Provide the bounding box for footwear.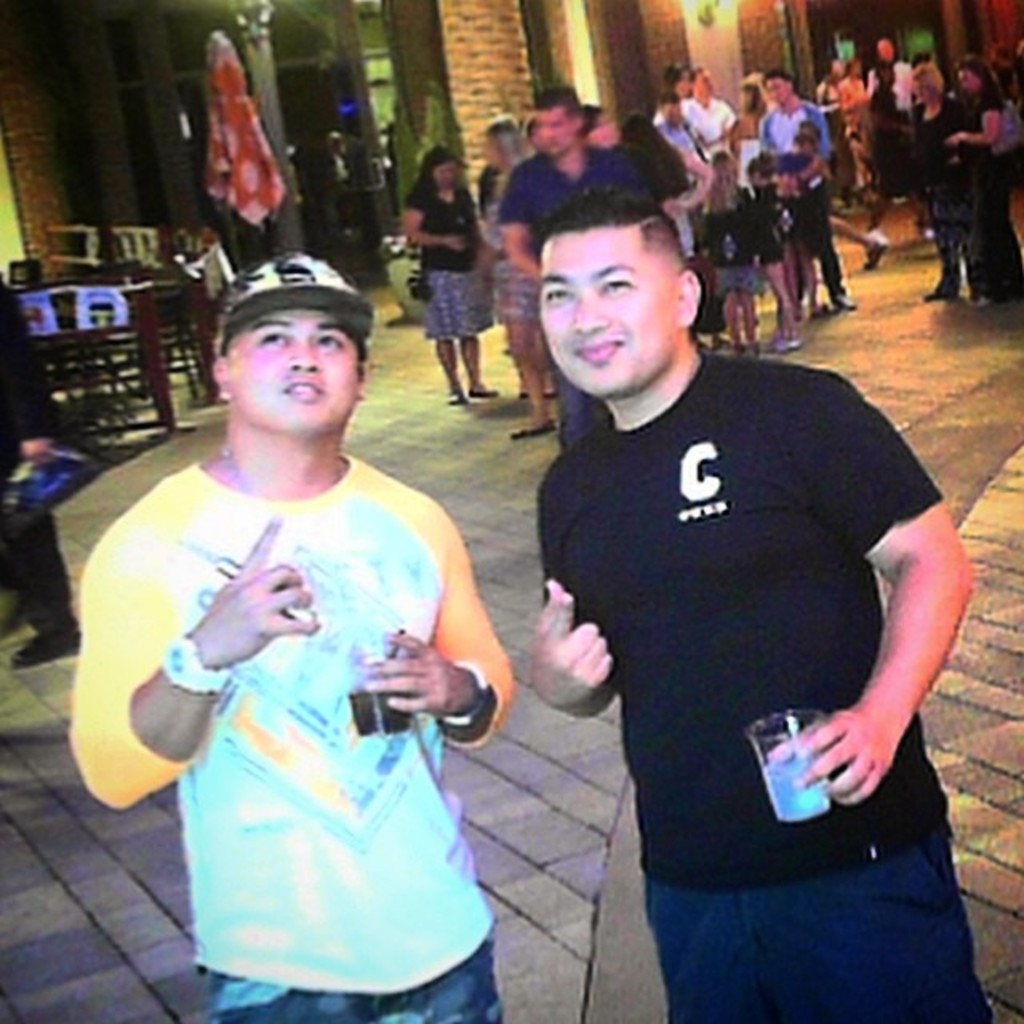
443/390/478/410.
